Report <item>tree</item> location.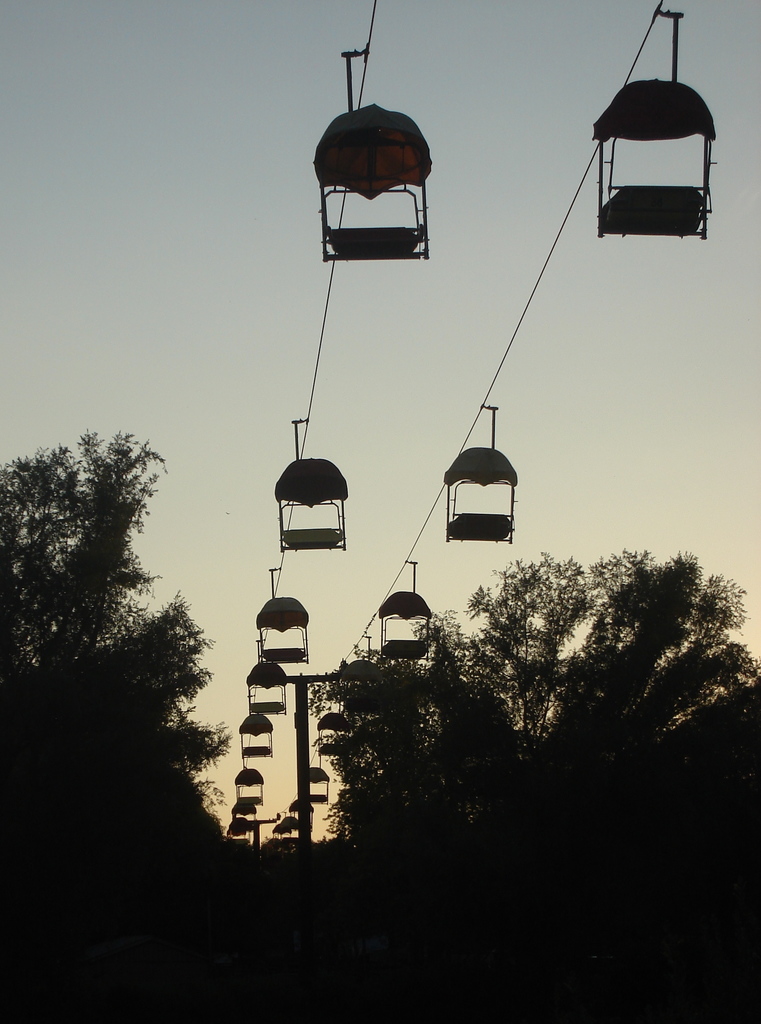
Report: 311,554,760,935.
